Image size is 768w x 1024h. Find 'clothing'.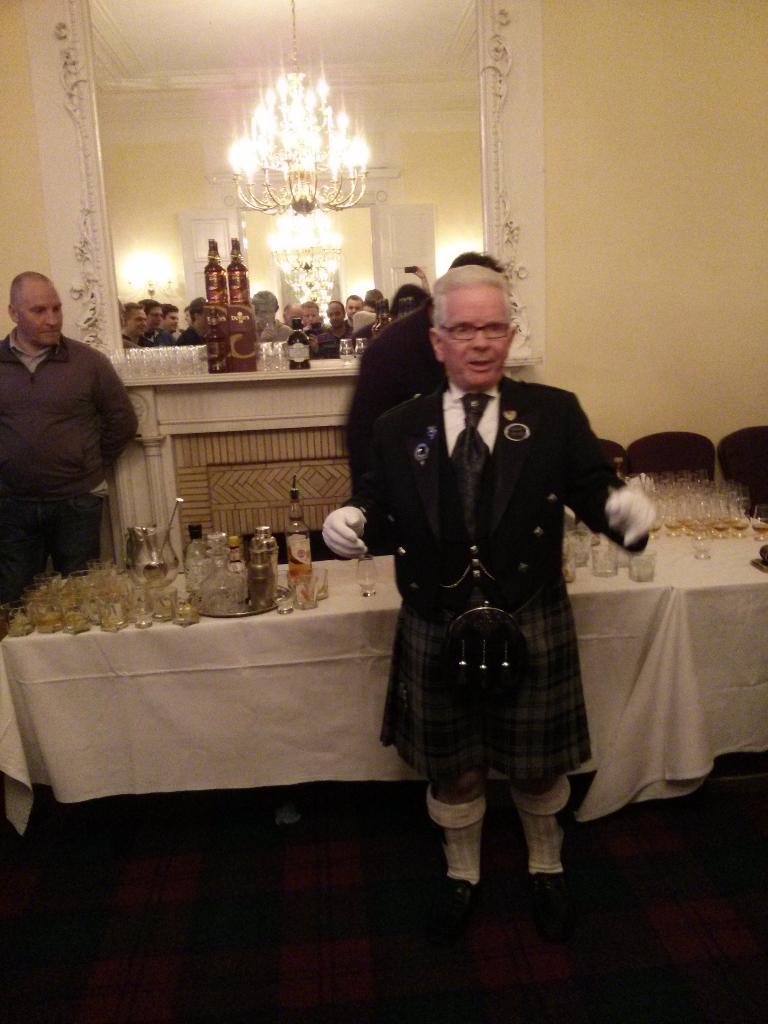
[335,330,643,803].
